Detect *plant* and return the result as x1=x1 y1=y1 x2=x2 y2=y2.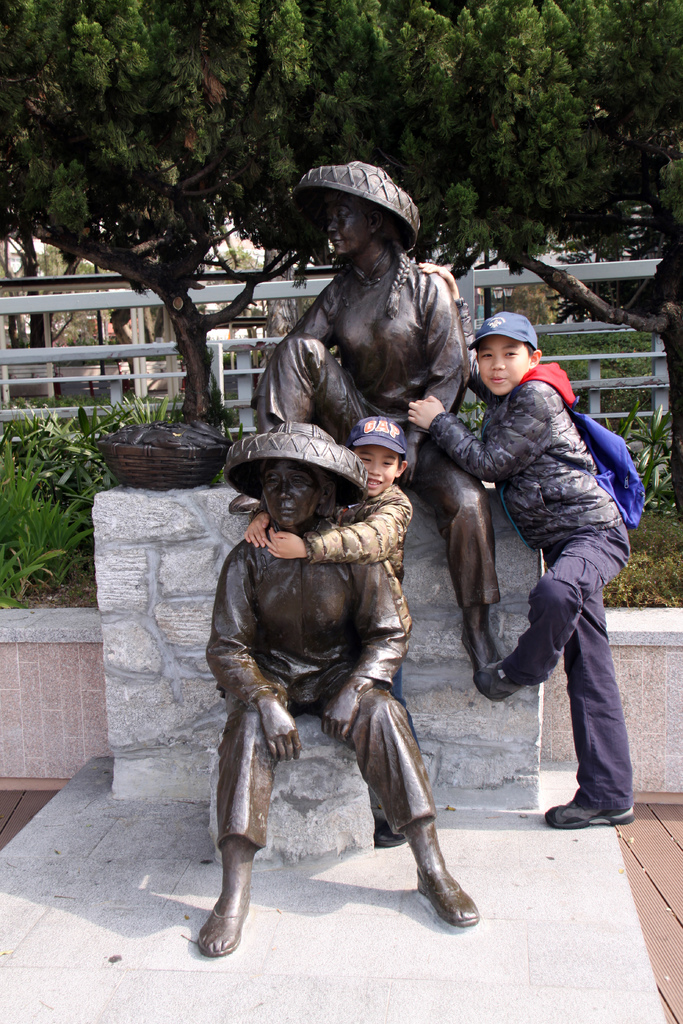
x1=222 y1=351 x2=263 y2=374.
